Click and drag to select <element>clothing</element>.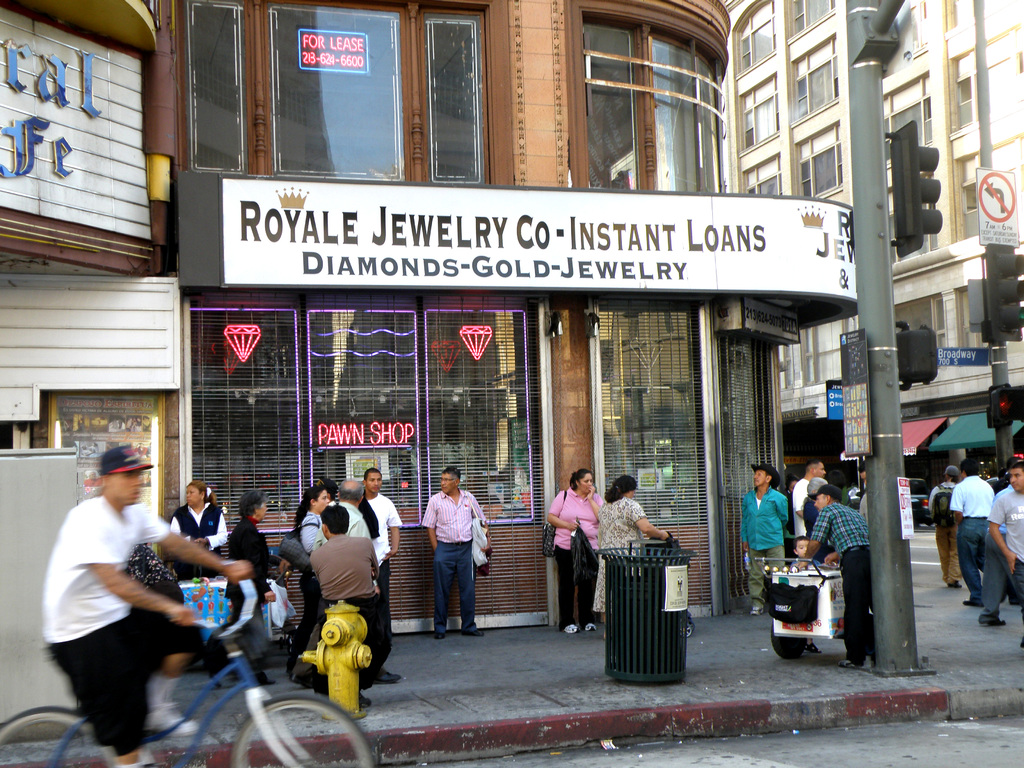
Selection: 356/493/412/588.
